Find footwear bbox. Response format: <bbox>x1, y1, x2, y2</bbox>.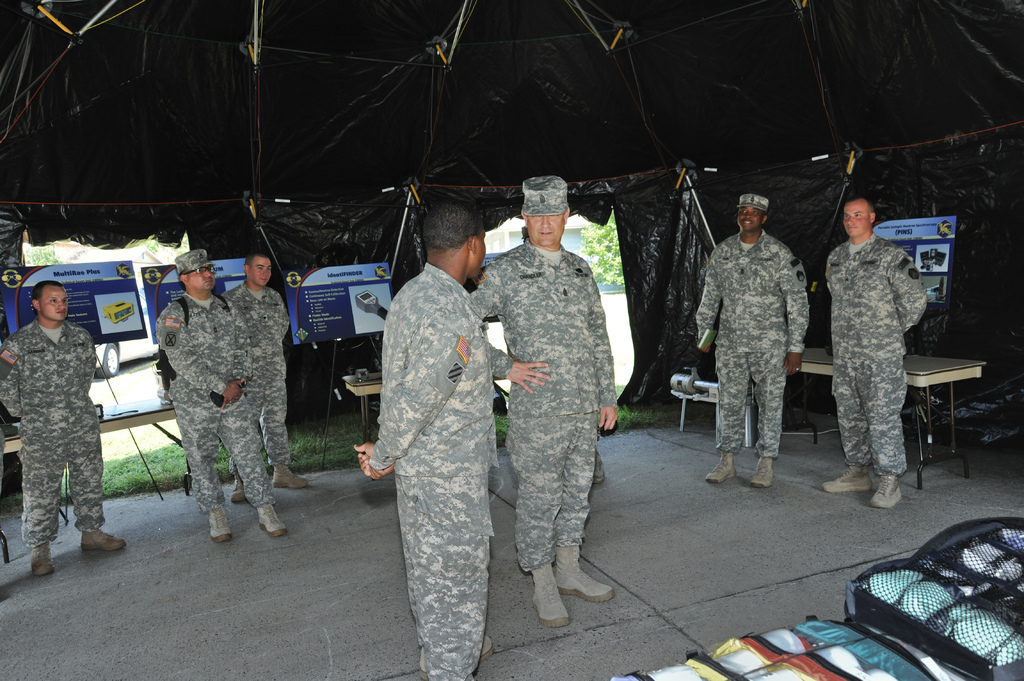
<bbox>706, 452, 738, 488</bbox>.
